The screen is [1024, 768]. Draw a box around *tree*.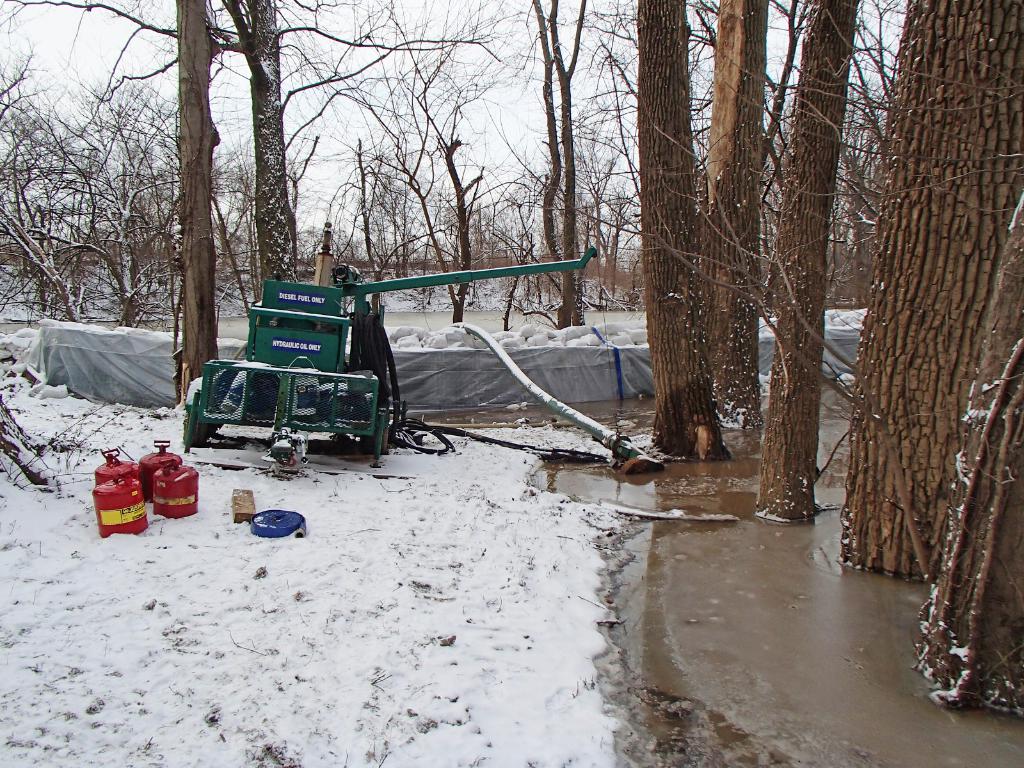
[629,3,727,460].
